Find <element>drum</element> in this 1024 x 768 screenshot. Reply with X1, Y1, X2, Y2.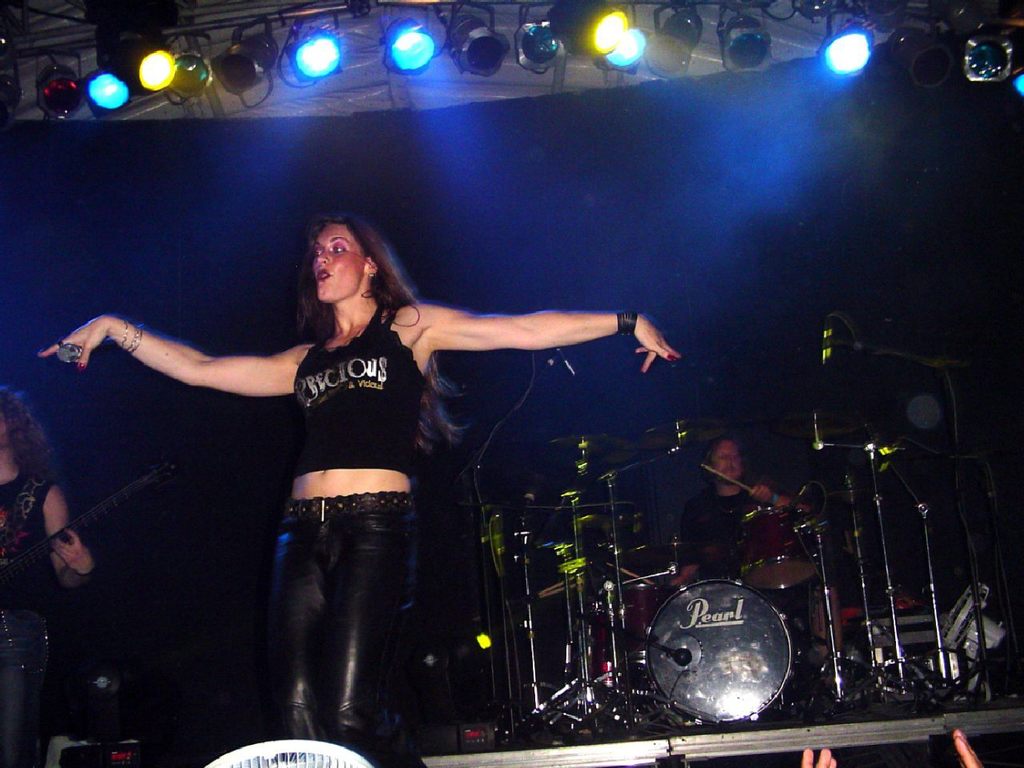
618, 584, 682, 664.
